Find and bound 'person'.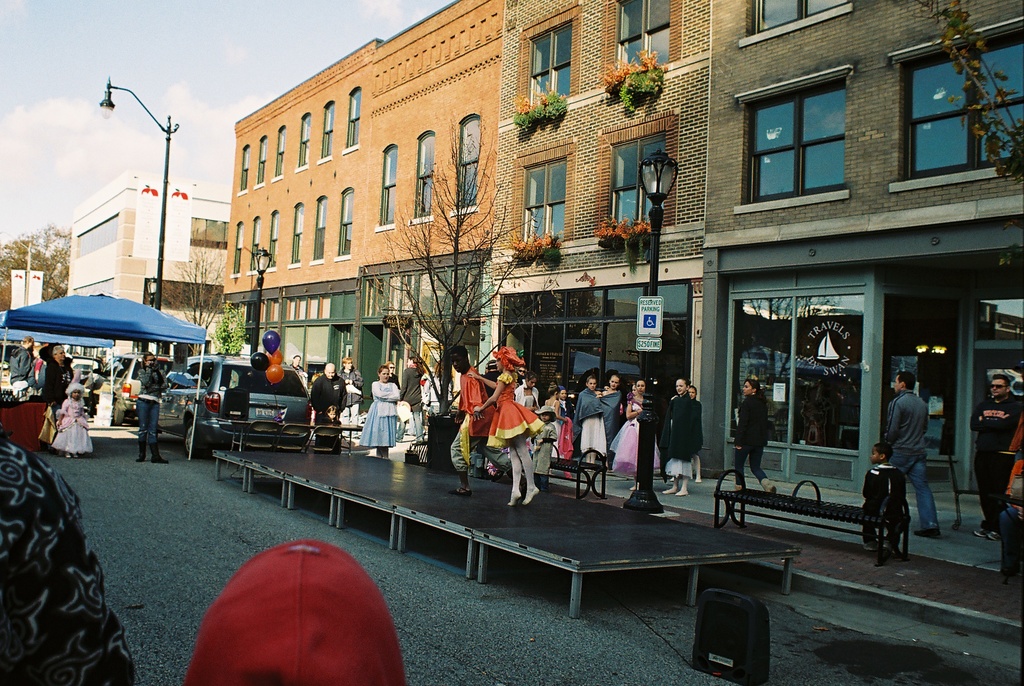
Bound: [x1=861, y1=440, x2=908, y2=561].
